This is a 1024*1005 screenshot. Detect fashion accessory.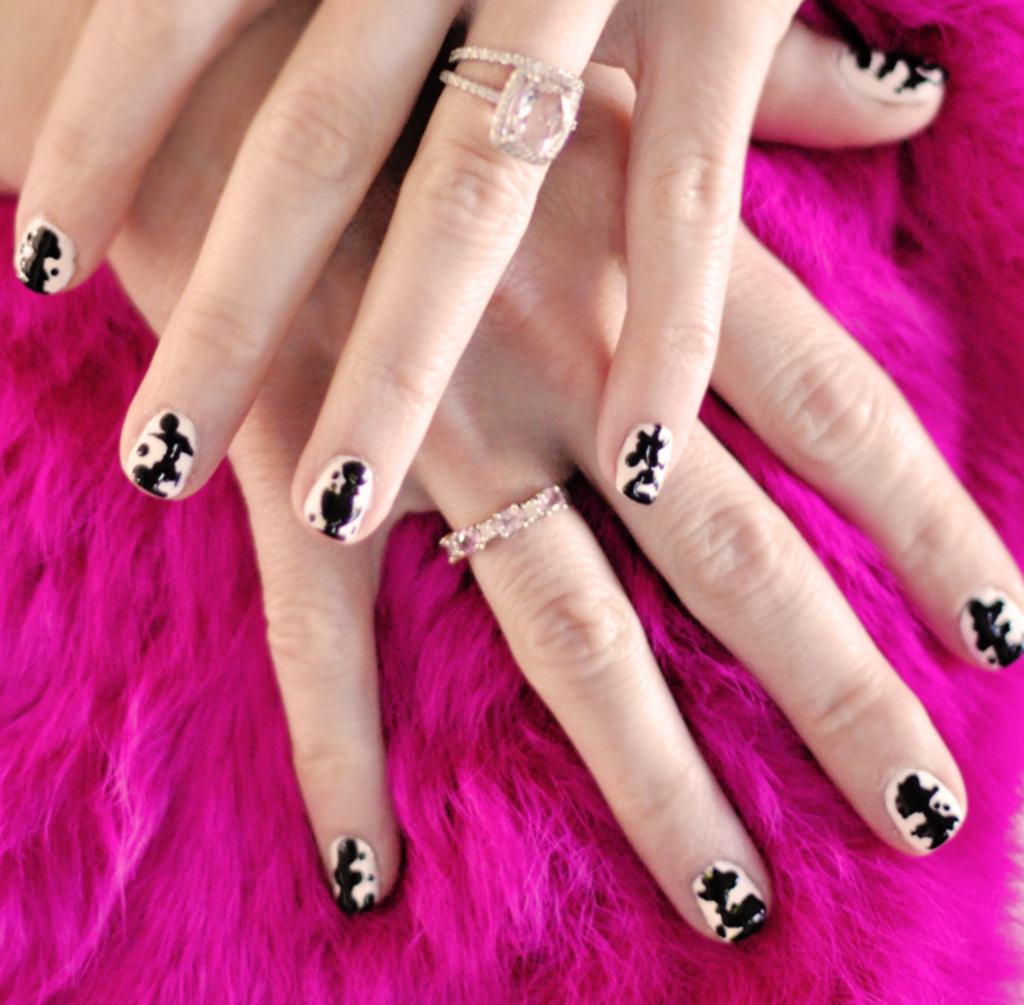
detection(440, 482, 570, 567).
